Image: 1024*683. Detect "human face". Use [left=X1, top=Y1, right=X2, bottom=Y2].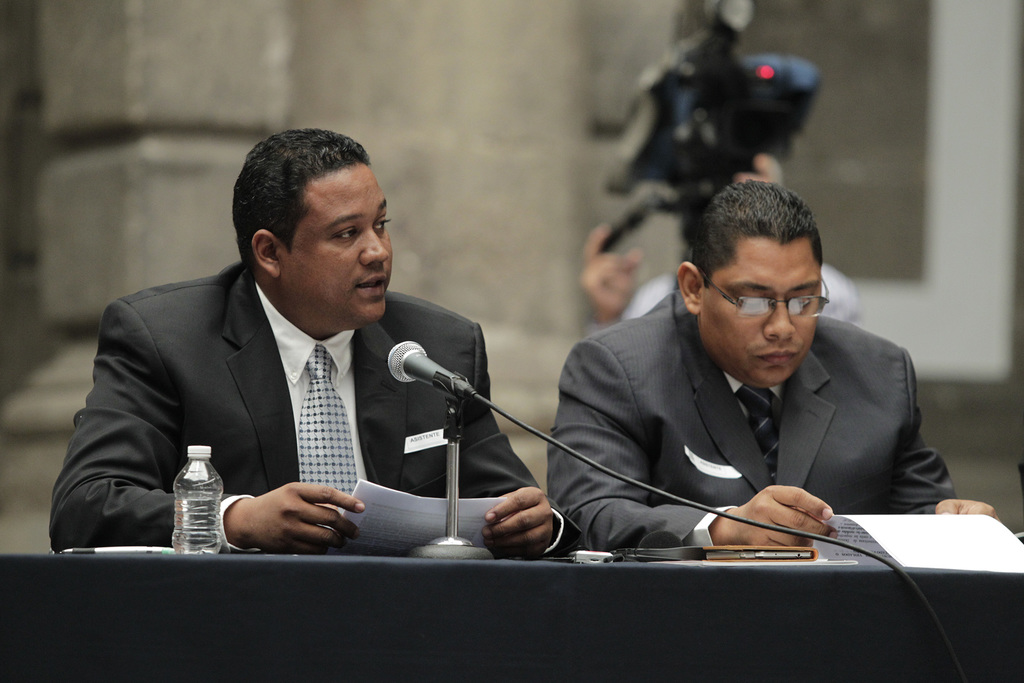
[left=691, top=230, right=822, bottom=393].
